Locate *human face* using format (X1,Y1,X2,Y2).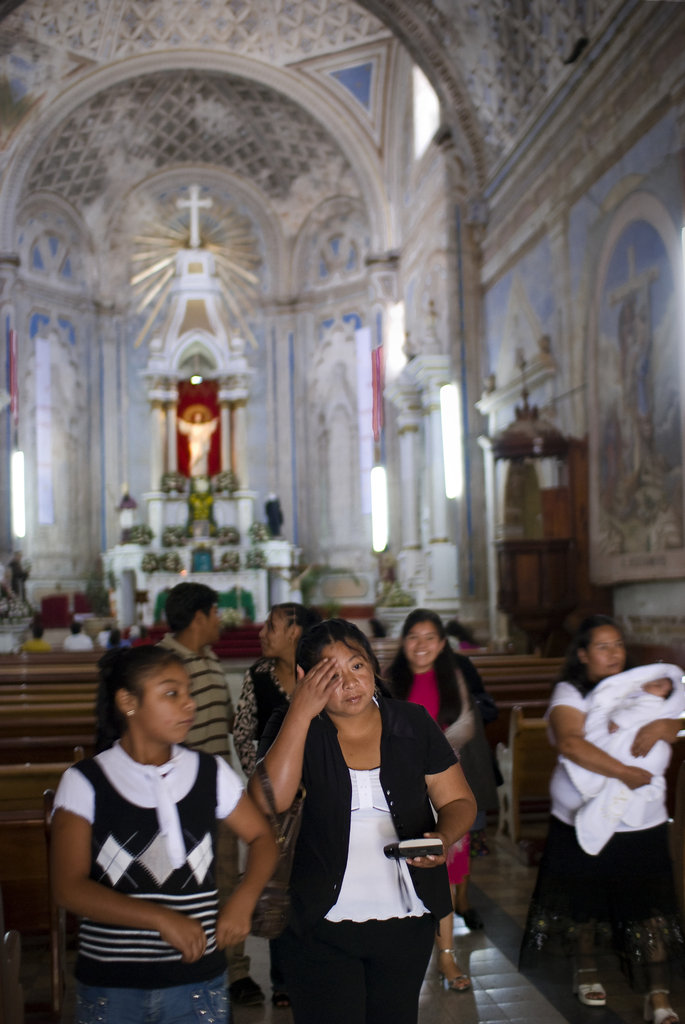
(134,660,201,741).
